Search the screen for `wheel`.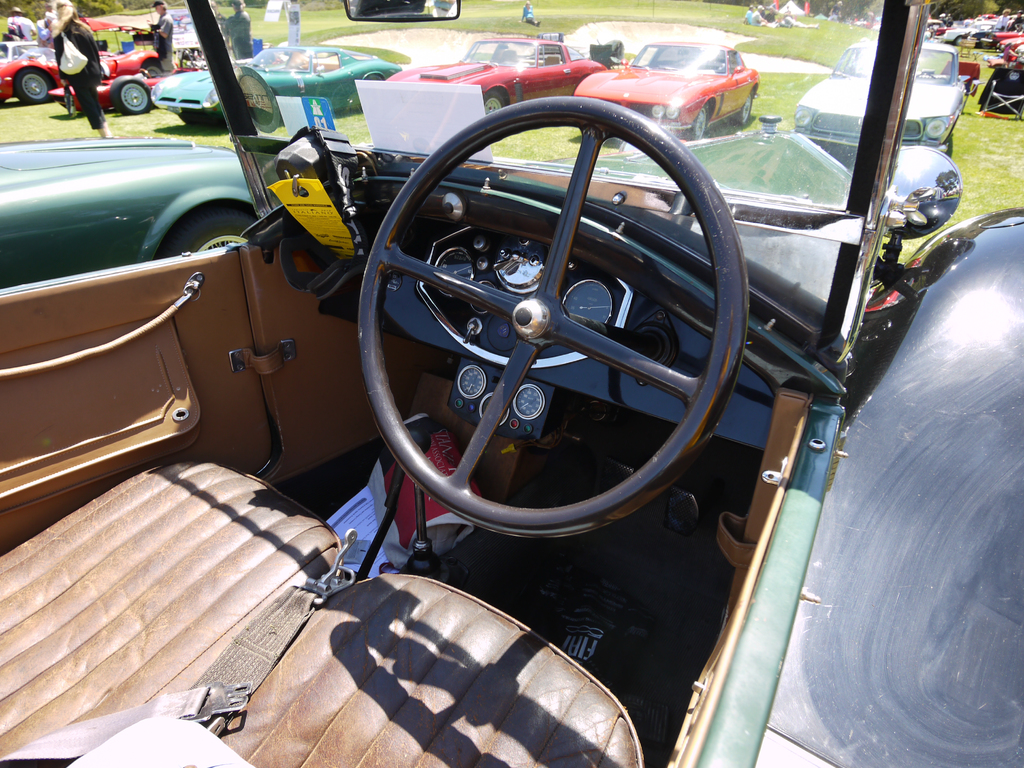
Found at crop(684, 106, 708, 143).
